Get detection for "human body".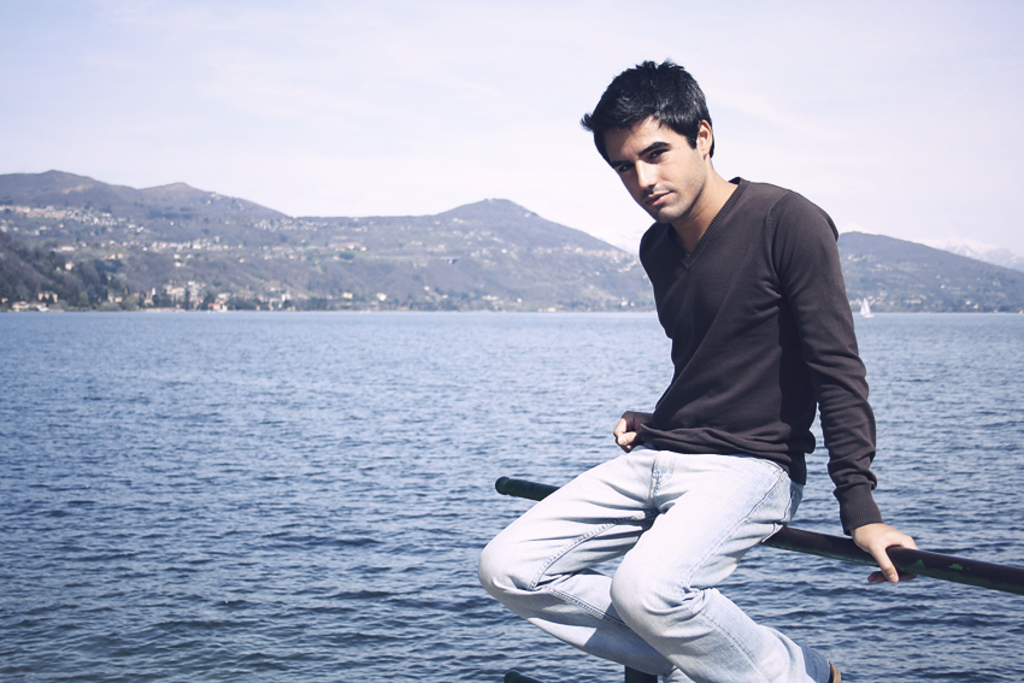
Detection: select_region(523, 122, 894, 660).
